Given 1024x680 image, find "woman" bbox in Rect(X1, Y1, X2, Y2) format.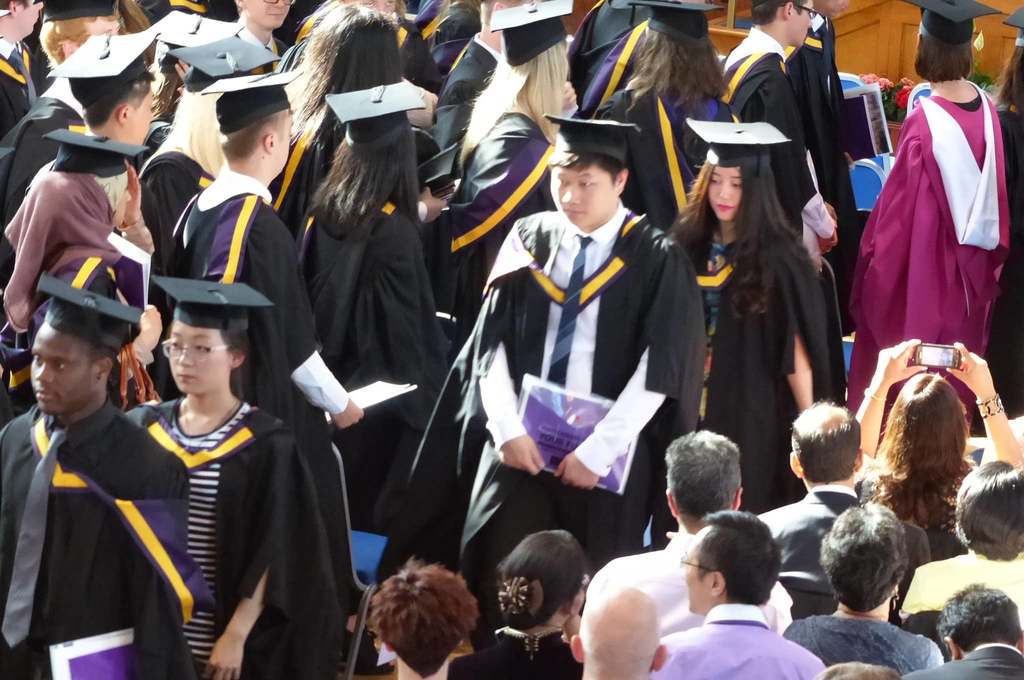
Rect(124, 273, 340, 679).
